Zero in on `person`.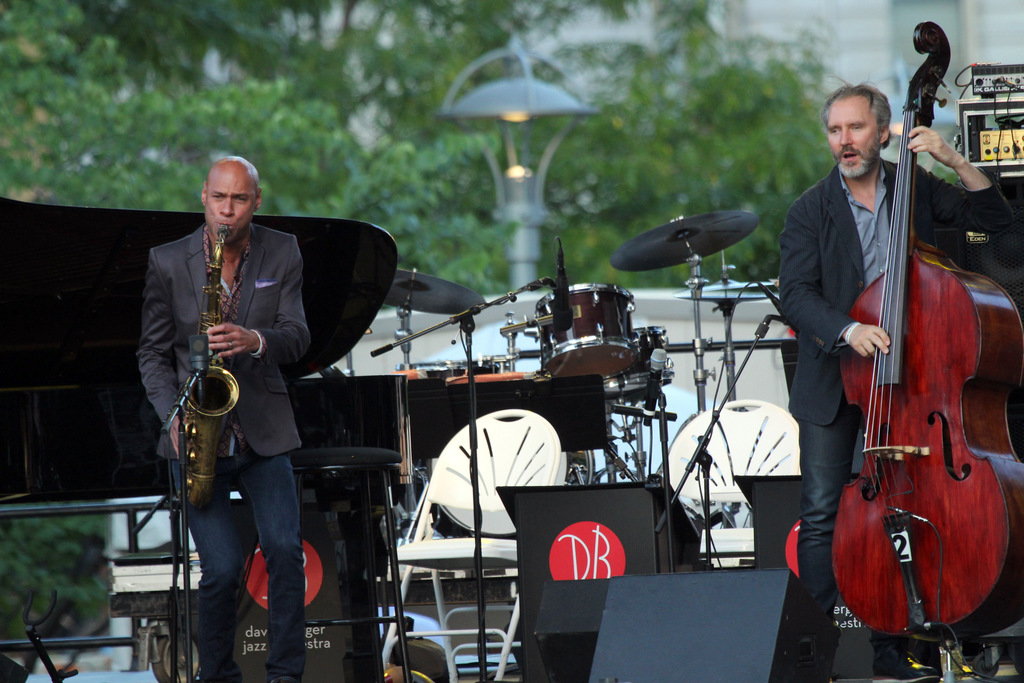
Zeroed in: pyautogui.locateOnScreen(132, 158, 319, 682).
